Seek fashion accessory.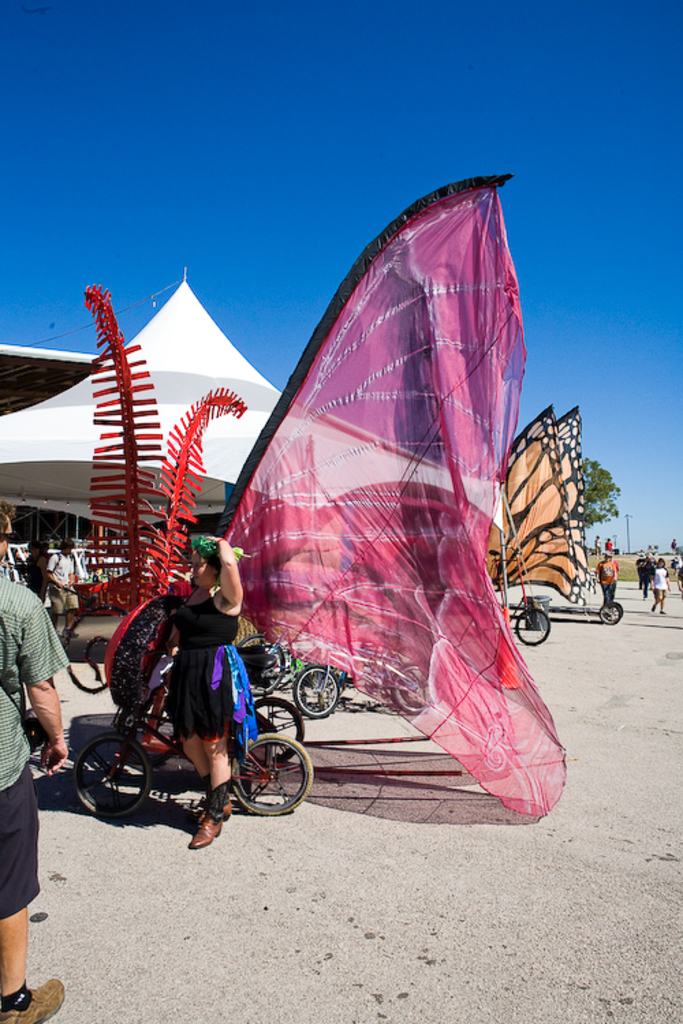
x1=190 y1=803 x2=231 y2=825.
